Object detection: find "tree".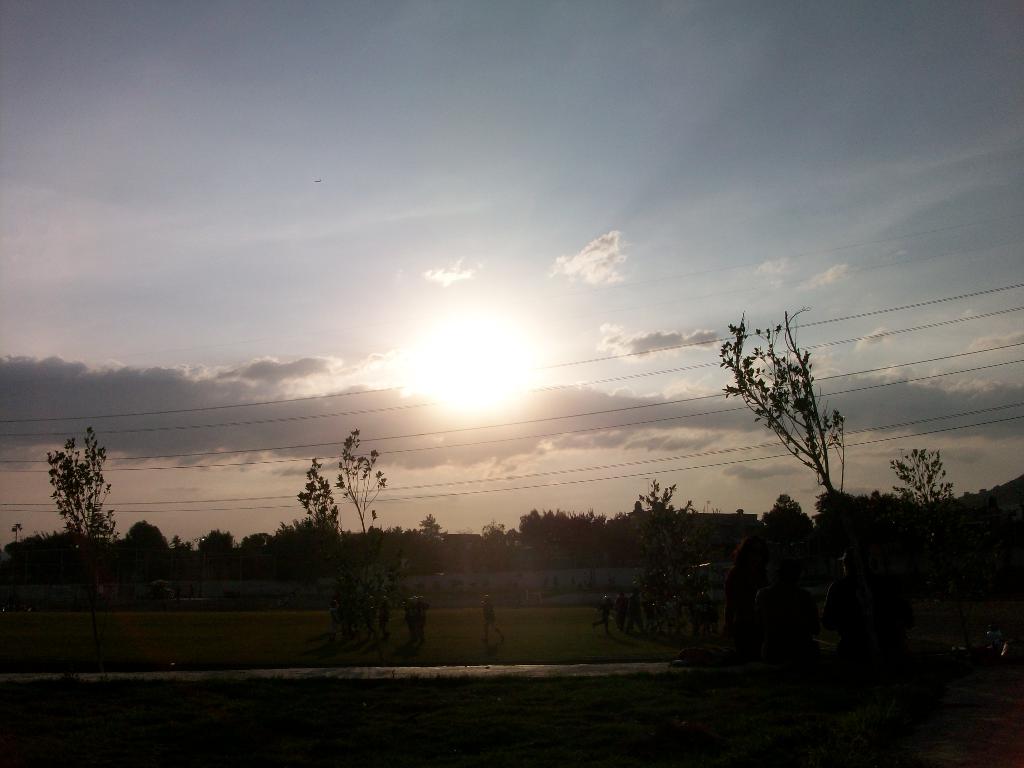
418, 497, 450, 572.
